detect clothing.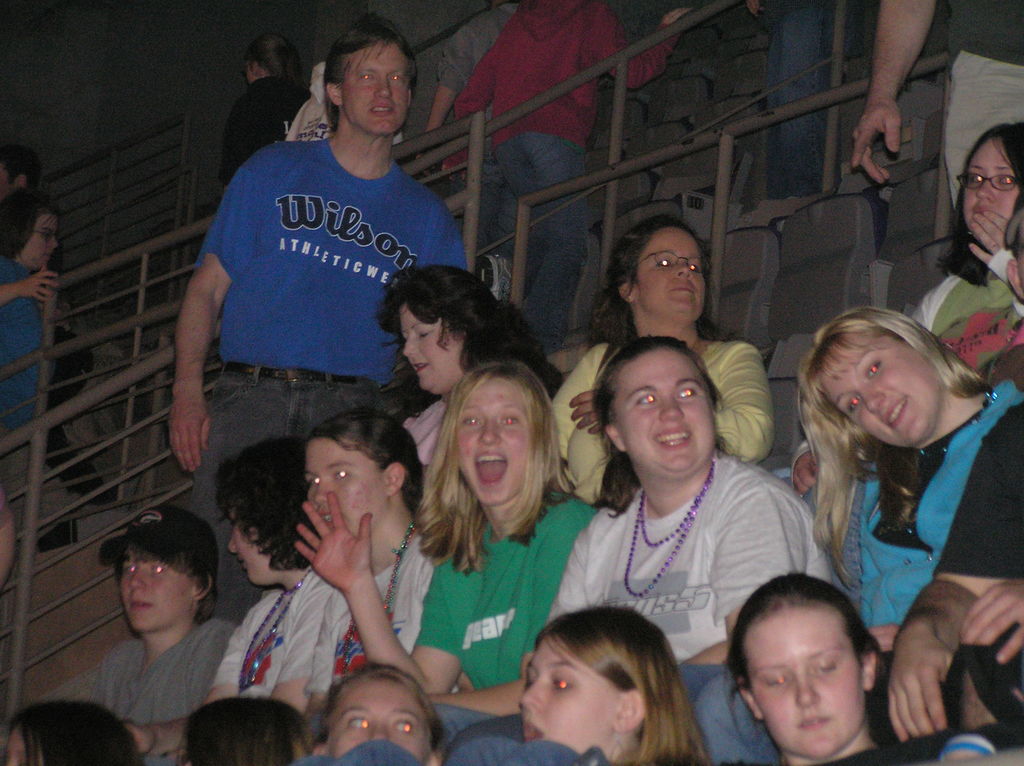
Detected at 90:607:253:746.
